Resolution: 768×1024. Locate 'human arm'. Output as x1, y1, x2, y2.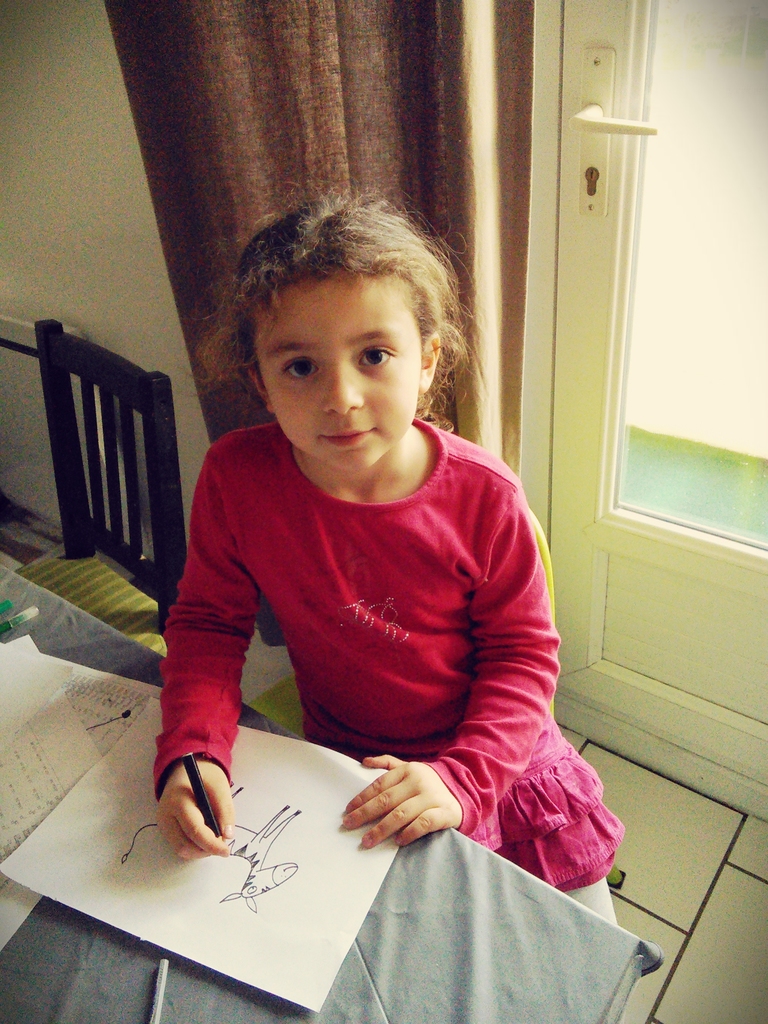
346, 463, 563, 851.
